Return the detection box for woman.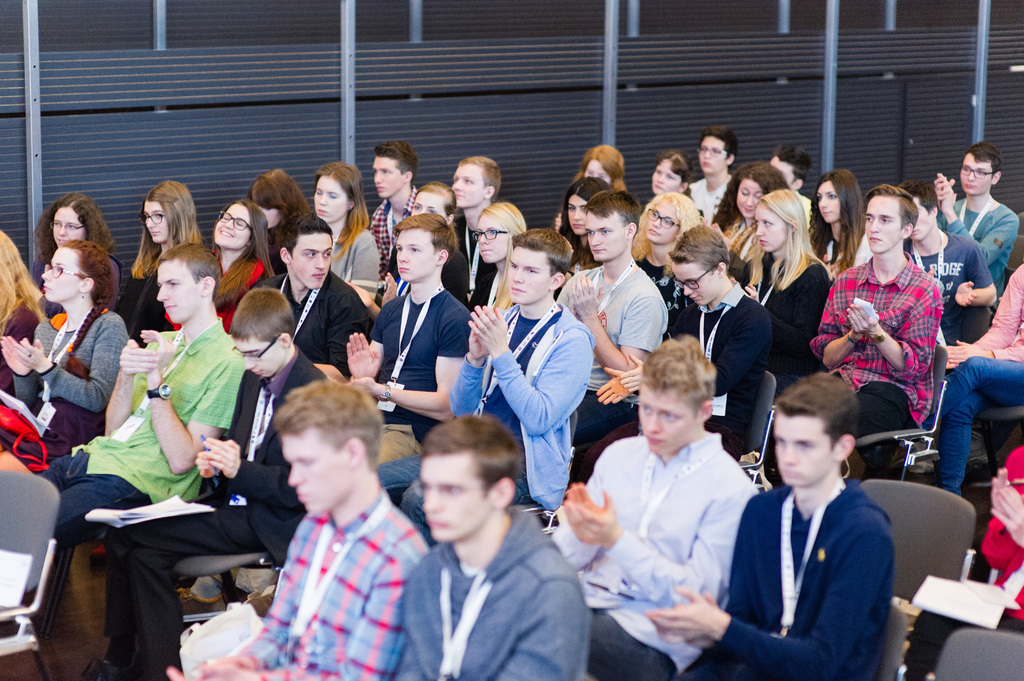
[388, 182, 472, 302].
